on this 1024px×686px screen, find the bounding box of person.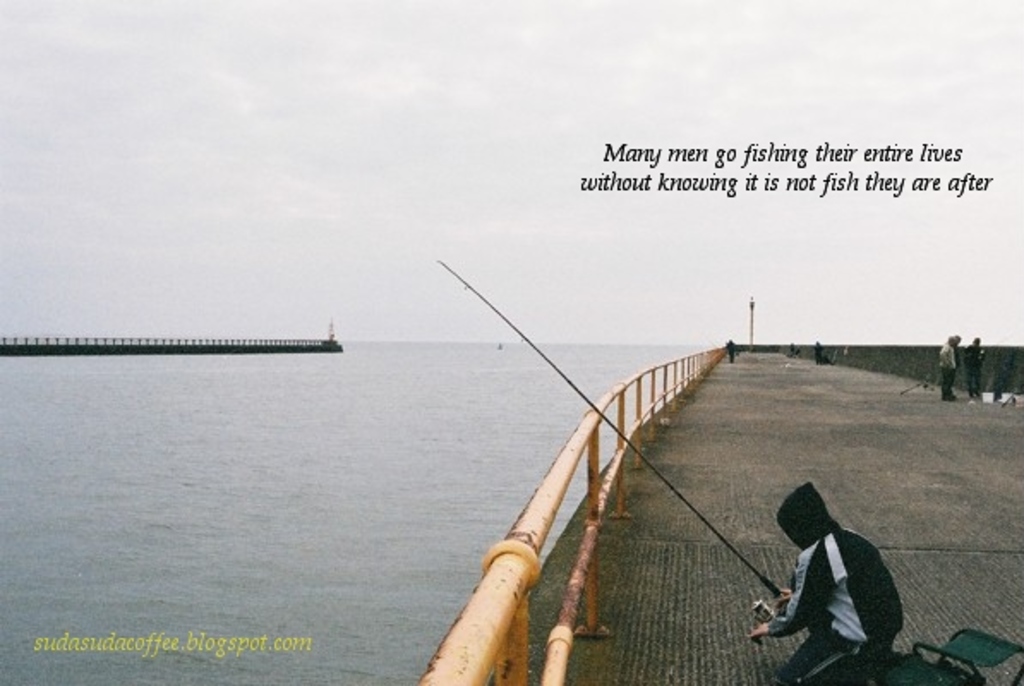
Bounding box: <box>768,472,916,671</box>.
